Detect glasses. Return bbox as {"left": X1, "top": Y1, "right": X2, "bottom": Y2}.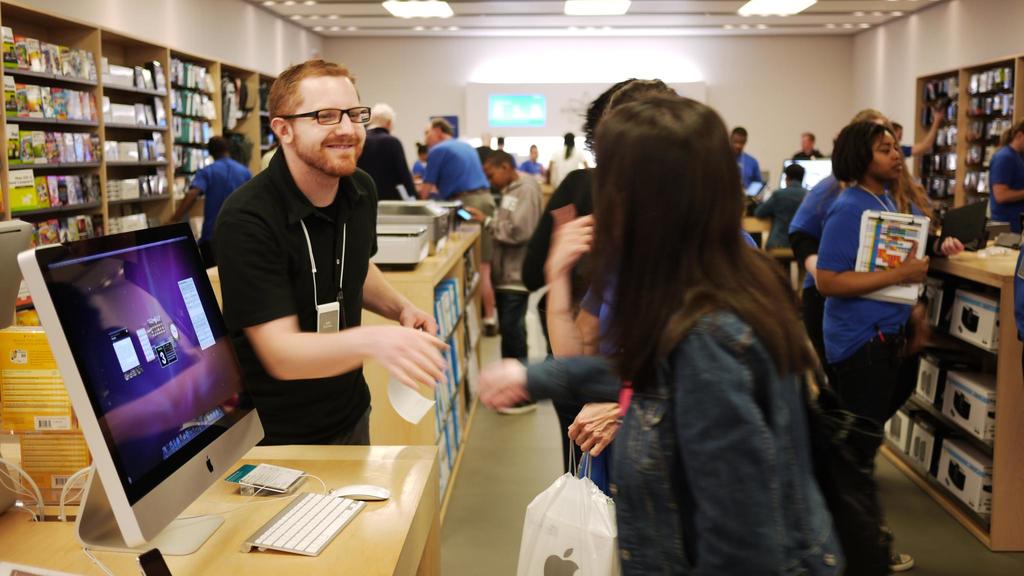
{"left": 277, "top": 106, "right": 371, "bottom": 126}.
